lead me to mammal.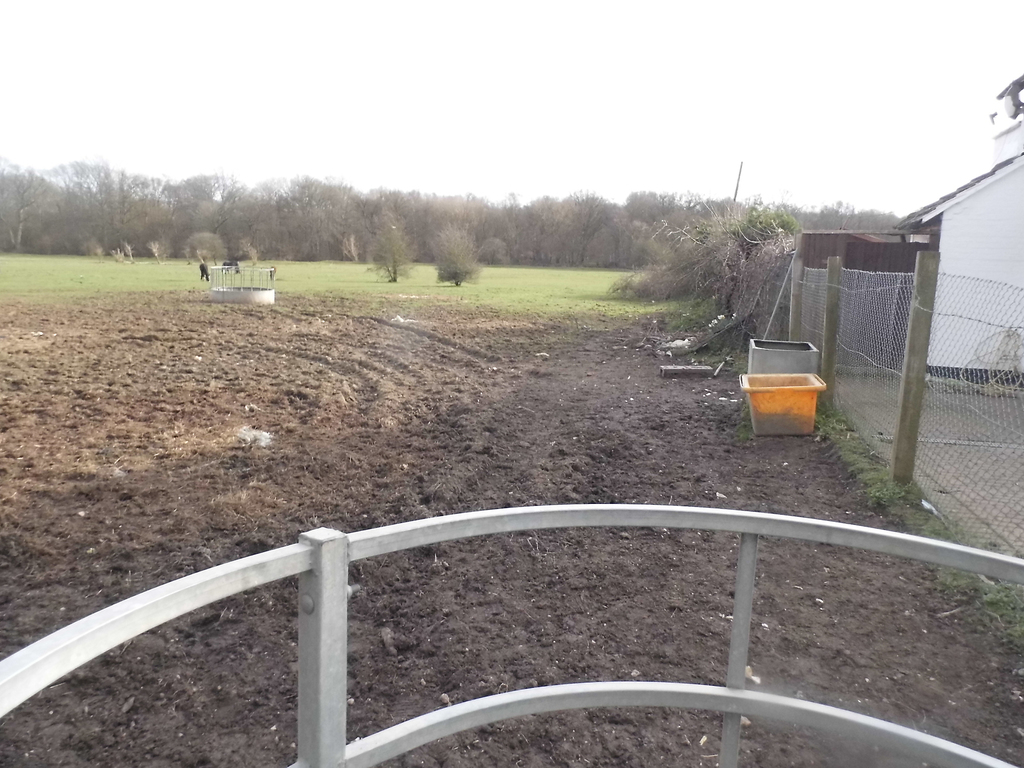
Lead to [269,264,276,281].
